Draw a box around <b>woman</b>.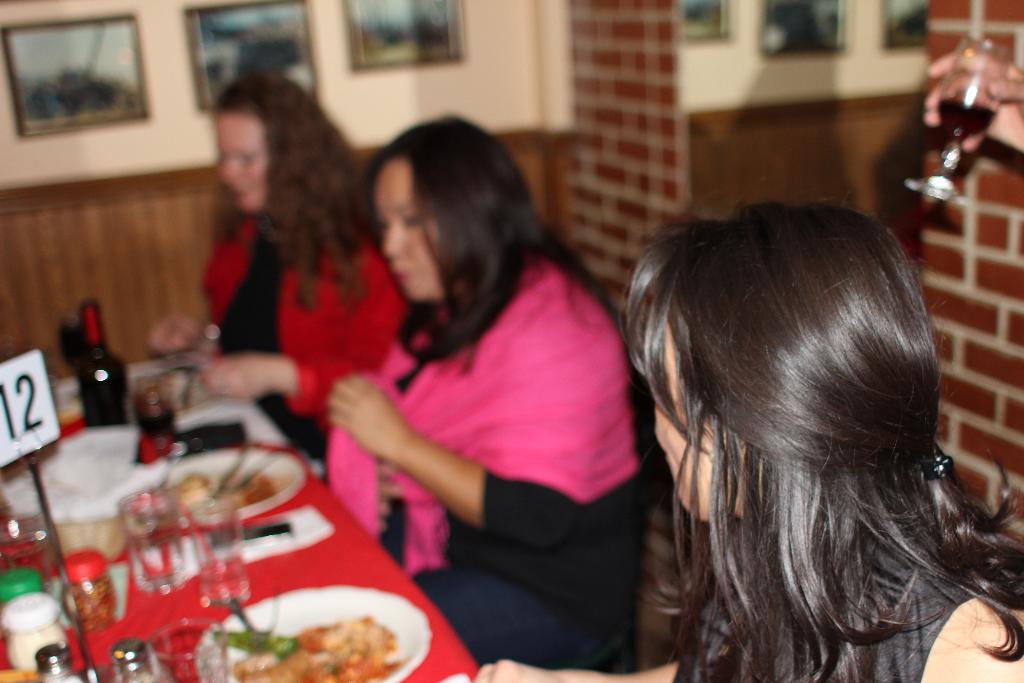
bbox=[472, 202, 1023, 682].
